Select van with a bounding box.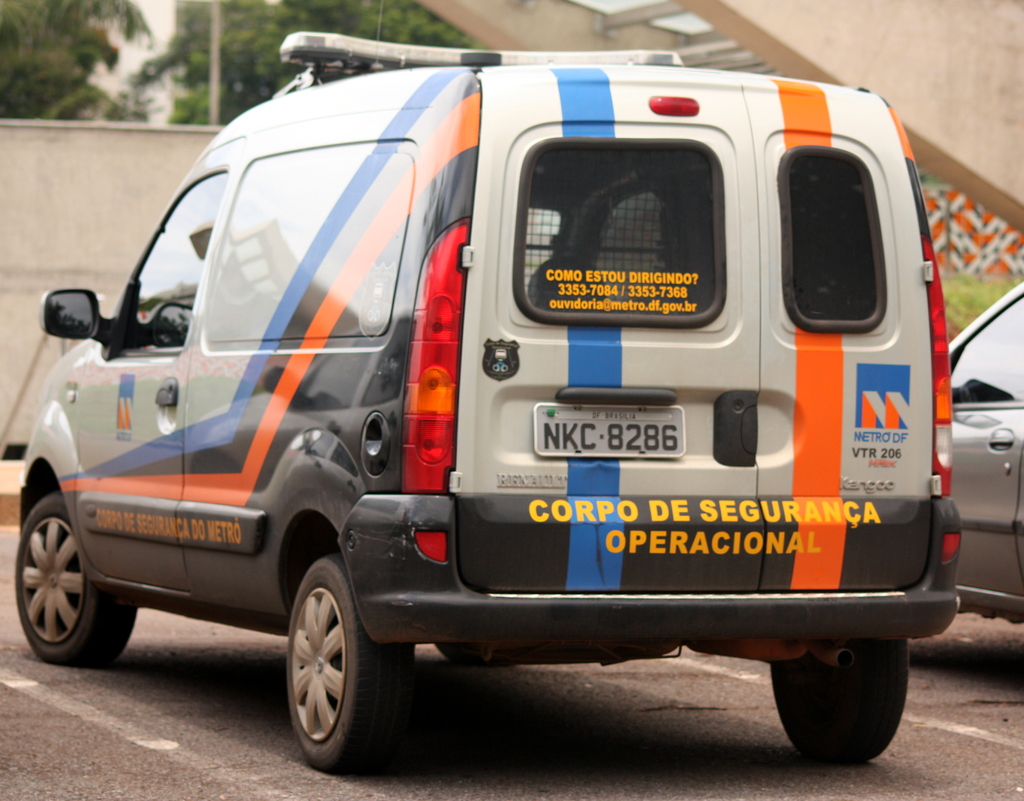
(x1=12, y1=0, x2=964, y2=778).
